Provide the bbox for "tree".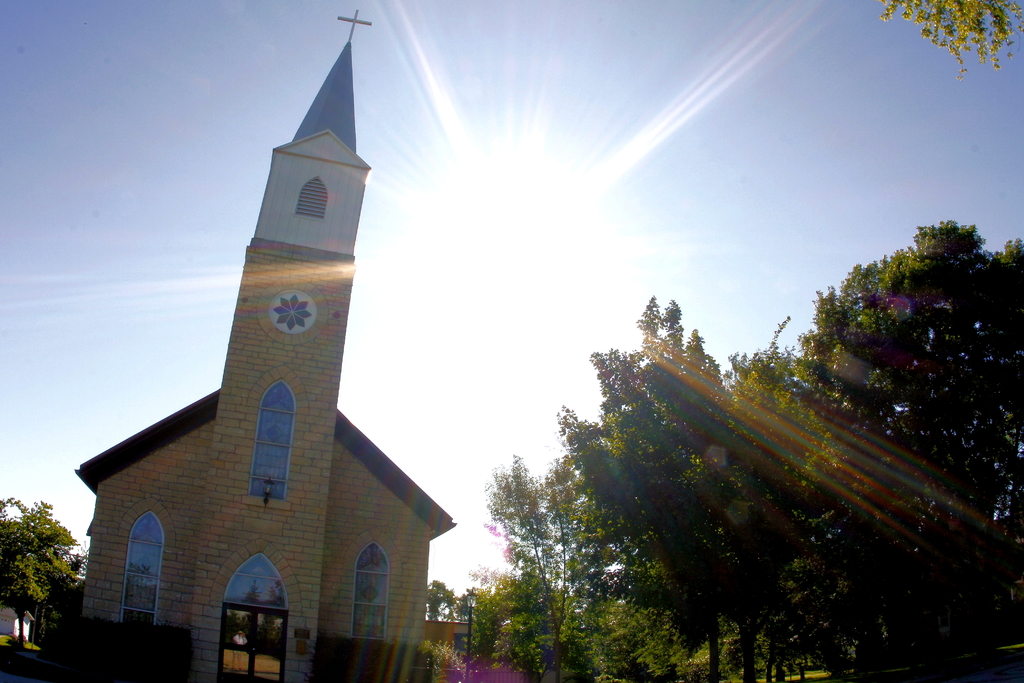
x1=452 y1=559 x2=522 y2=650.
